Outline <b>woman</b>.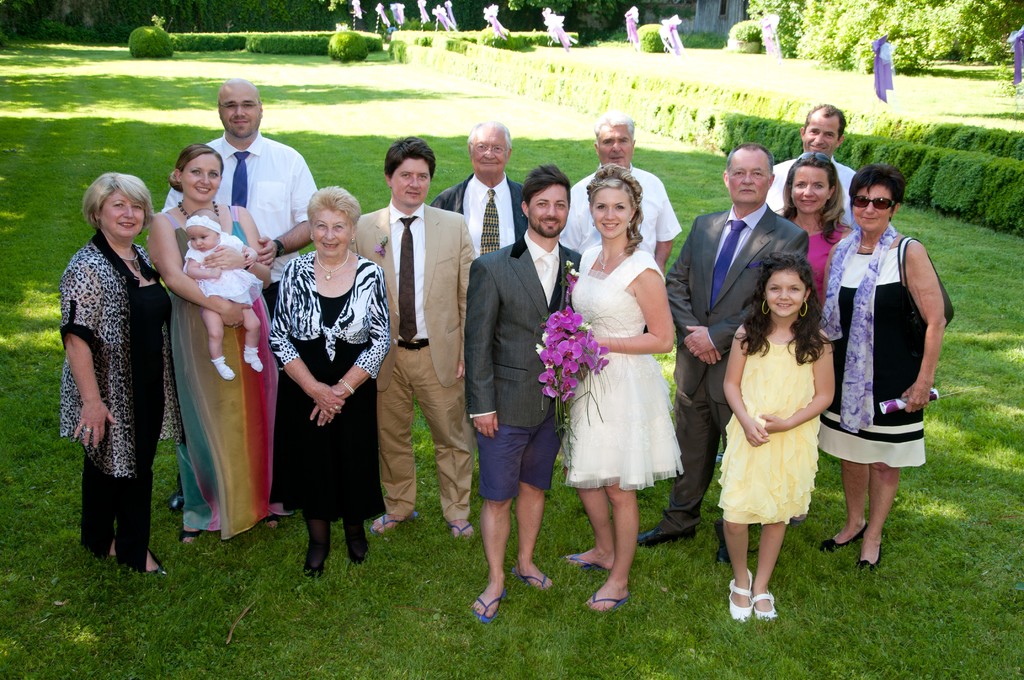
Outline: left=270, top=184, right=387, bottom=592.
